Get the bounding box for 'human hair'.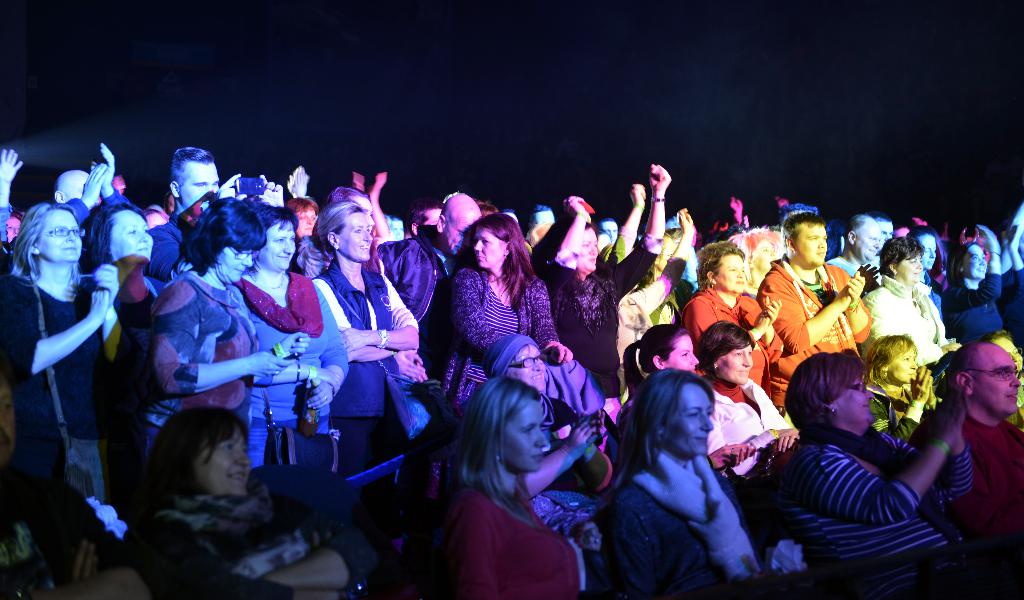
locate(694, 238, 744, 293).
